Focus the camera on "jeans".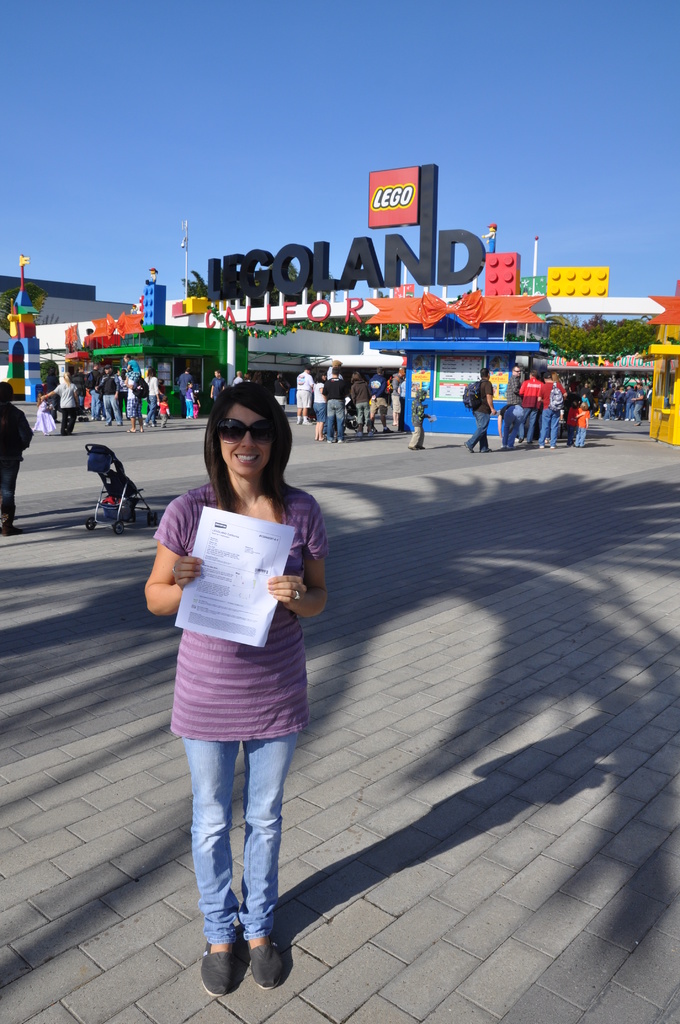
Focus region: {"x1": 183, "y1": 696, "x2": 305, "y2": 994}.
